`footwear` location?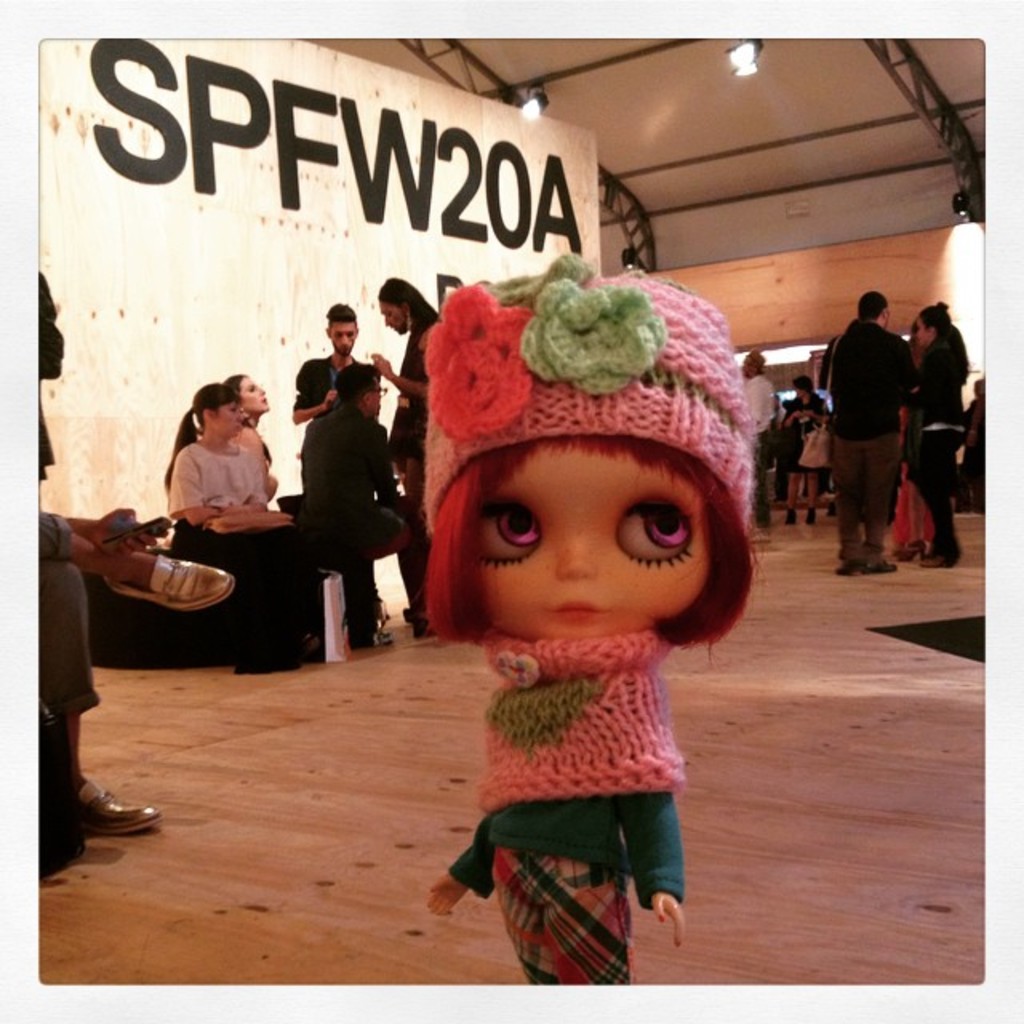
(784, 514, 794, 531)
